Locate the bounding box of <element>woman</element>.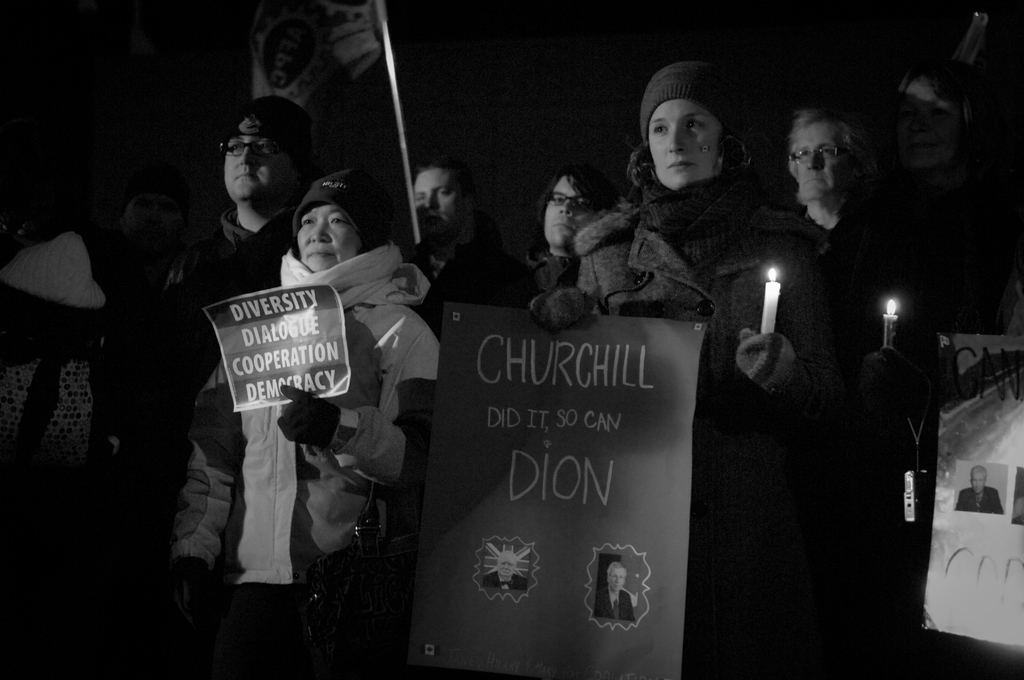
Bounding box: detection(189, 161, 424, 629).
